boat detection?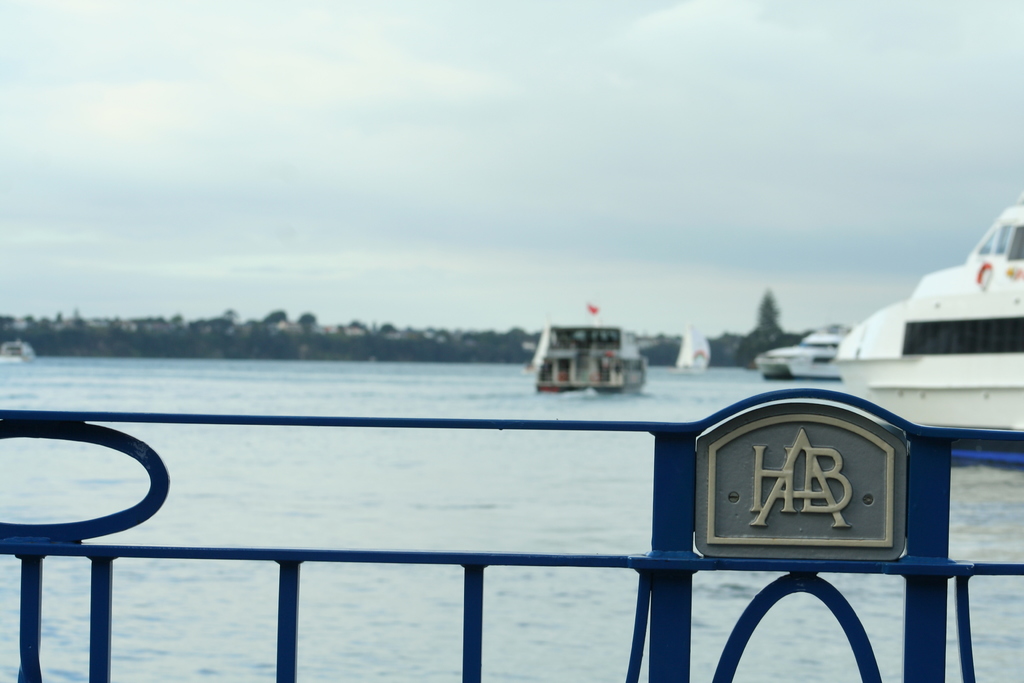
520:299:675:405
